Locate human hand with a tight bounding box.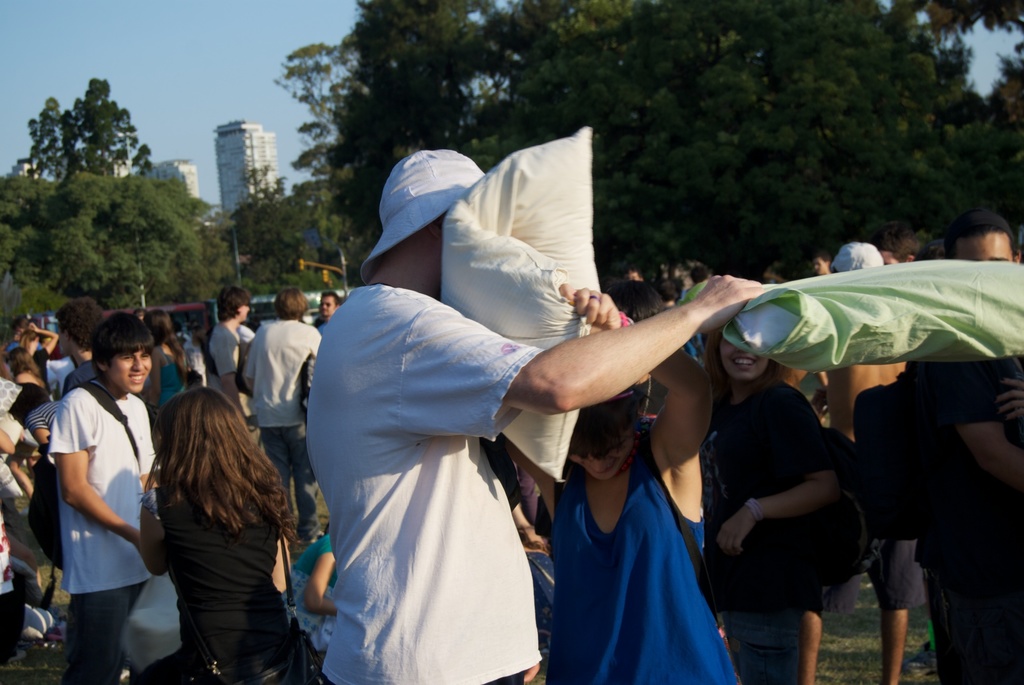
x1=557, y1=281, x2=623, y2=336.
